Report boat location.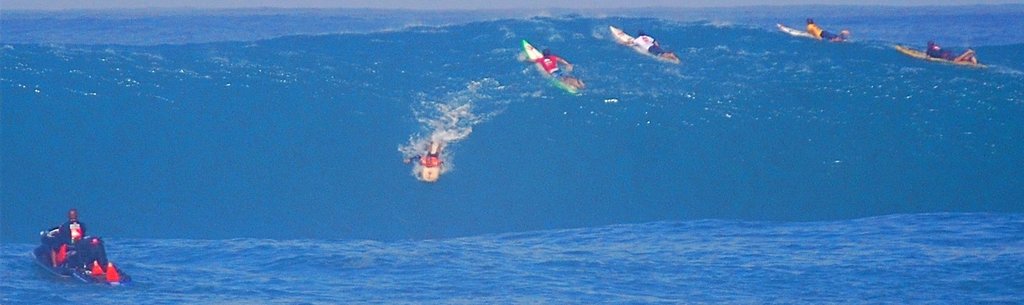
Report: pyautogui.locateOnScreen(525, 40, 572, 95).
